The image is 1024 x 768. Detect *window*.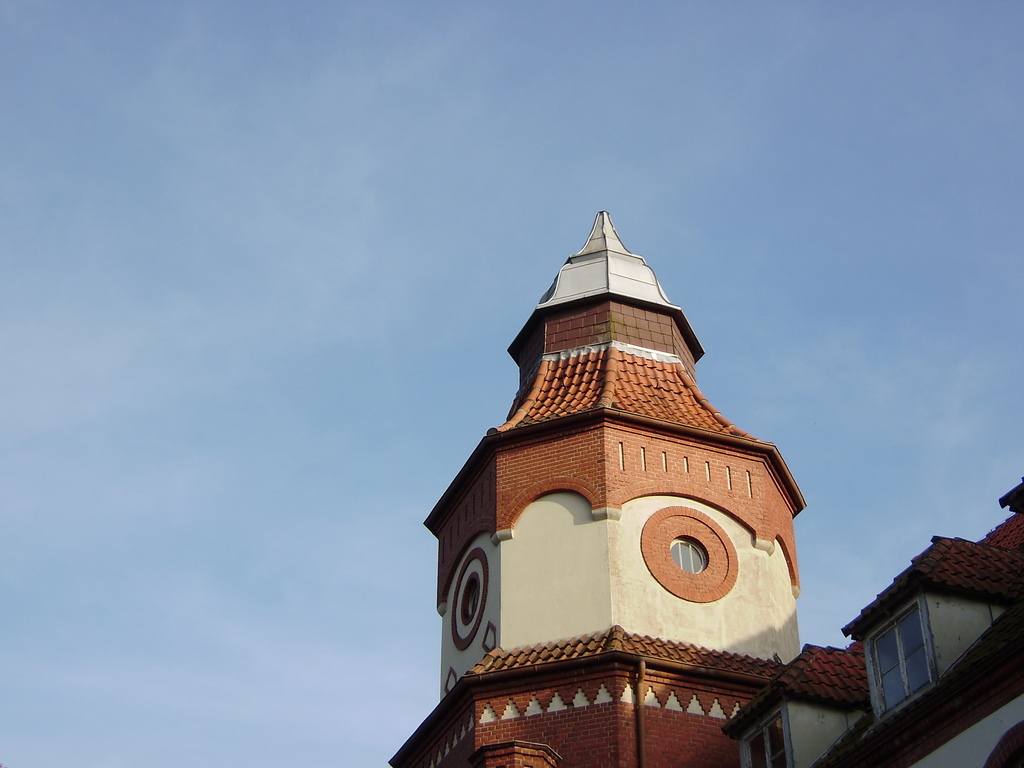
Detection: box(738, 712, 792, 767).
